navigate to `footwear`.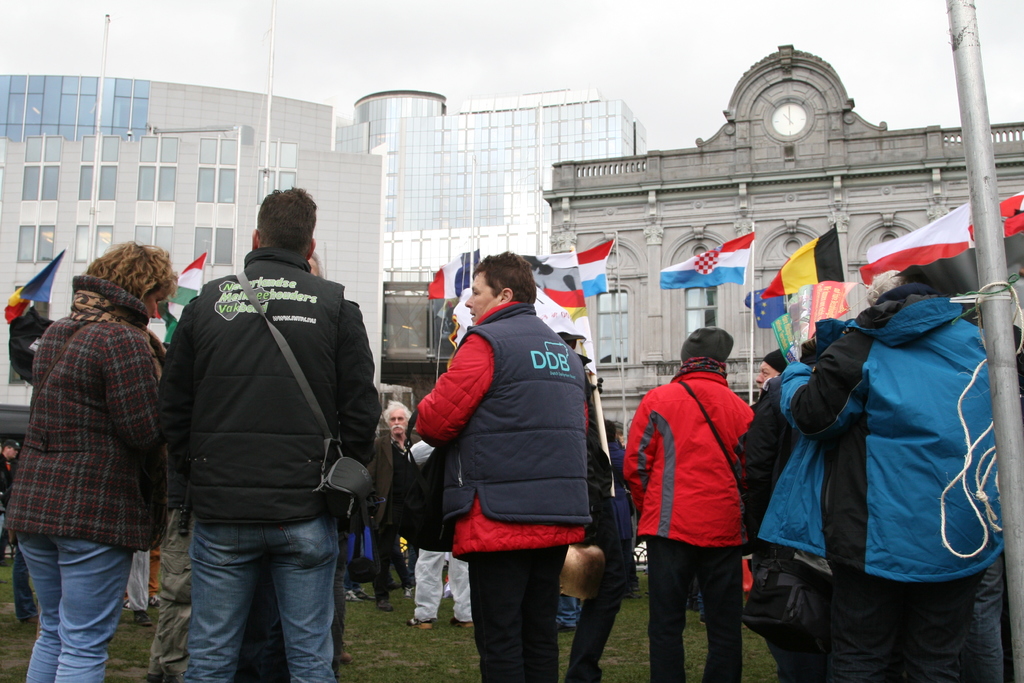
Navigation target: BBox(166, 671, 183, 682).
